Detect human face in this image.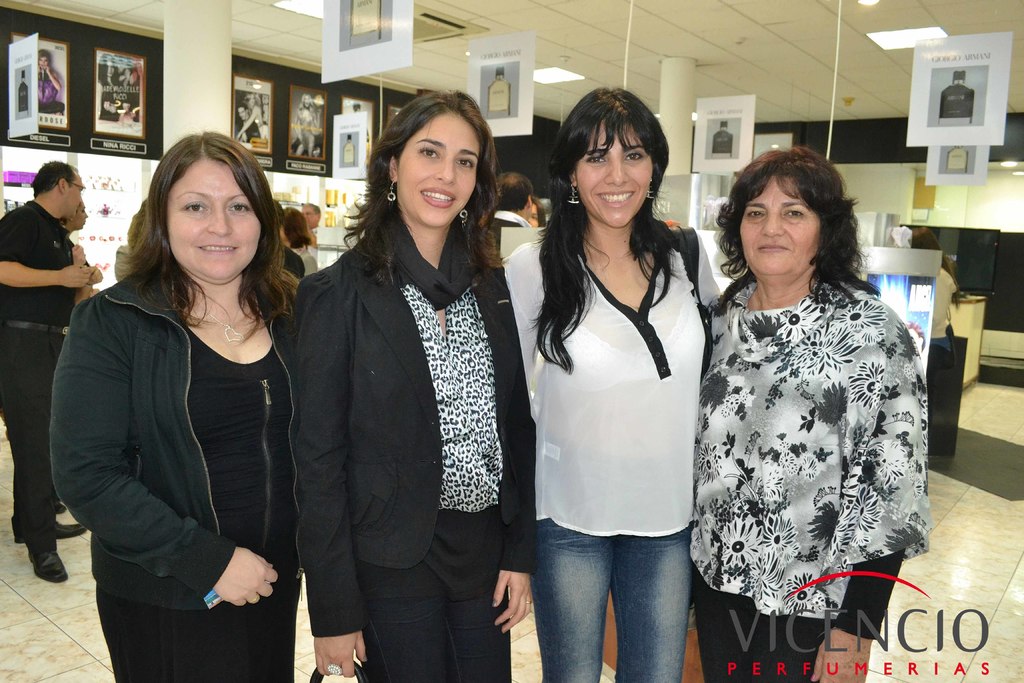
Detection: 74:204:87:230.
